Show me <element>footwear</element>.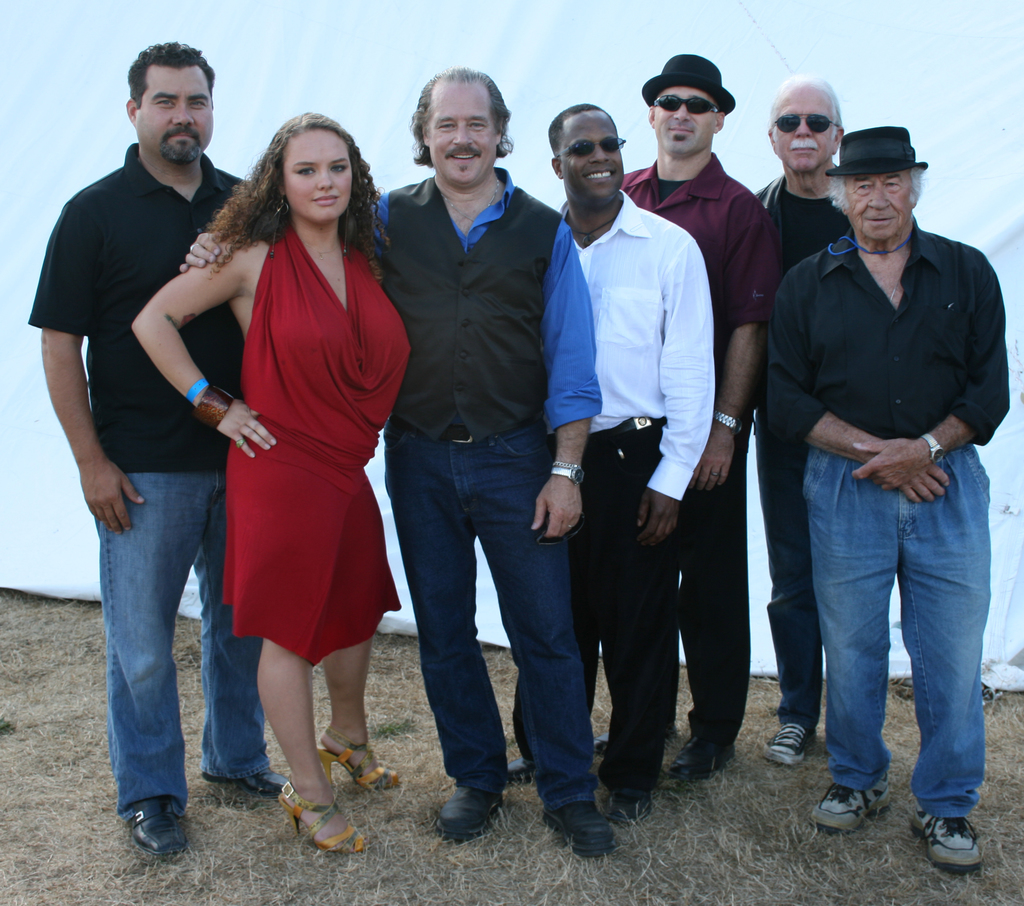
<element>footwear</element> is here: [x1=671, y1=729, x2=735, y2=783].
